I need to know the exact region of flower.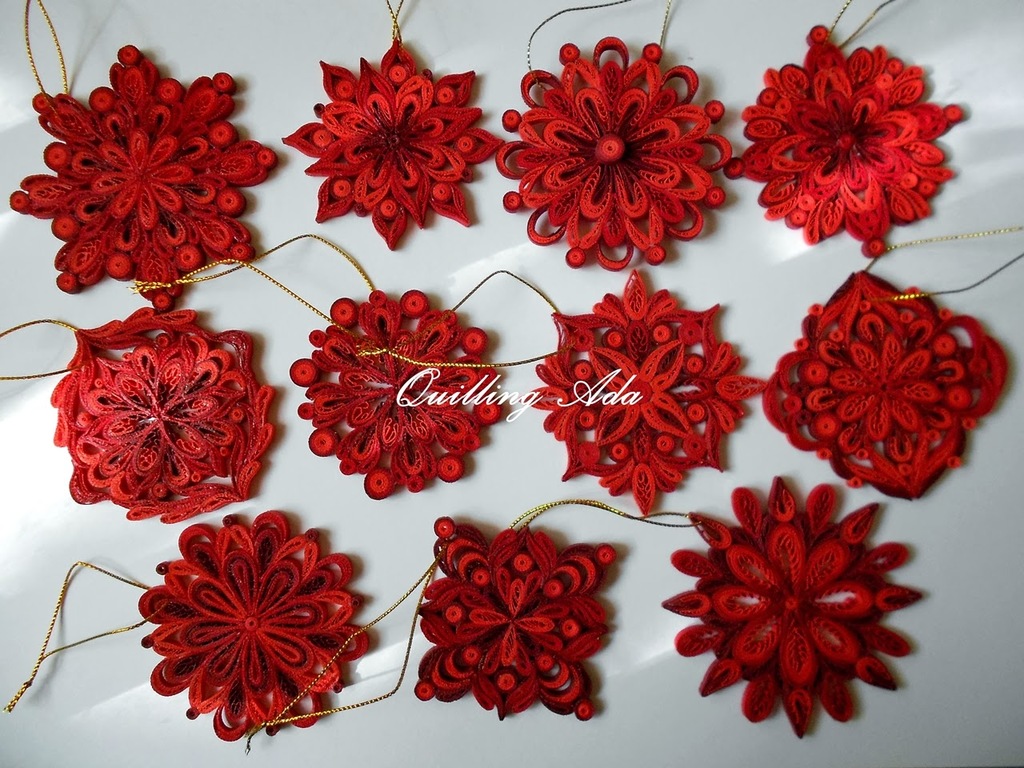
Region: [10,46,278,302].
